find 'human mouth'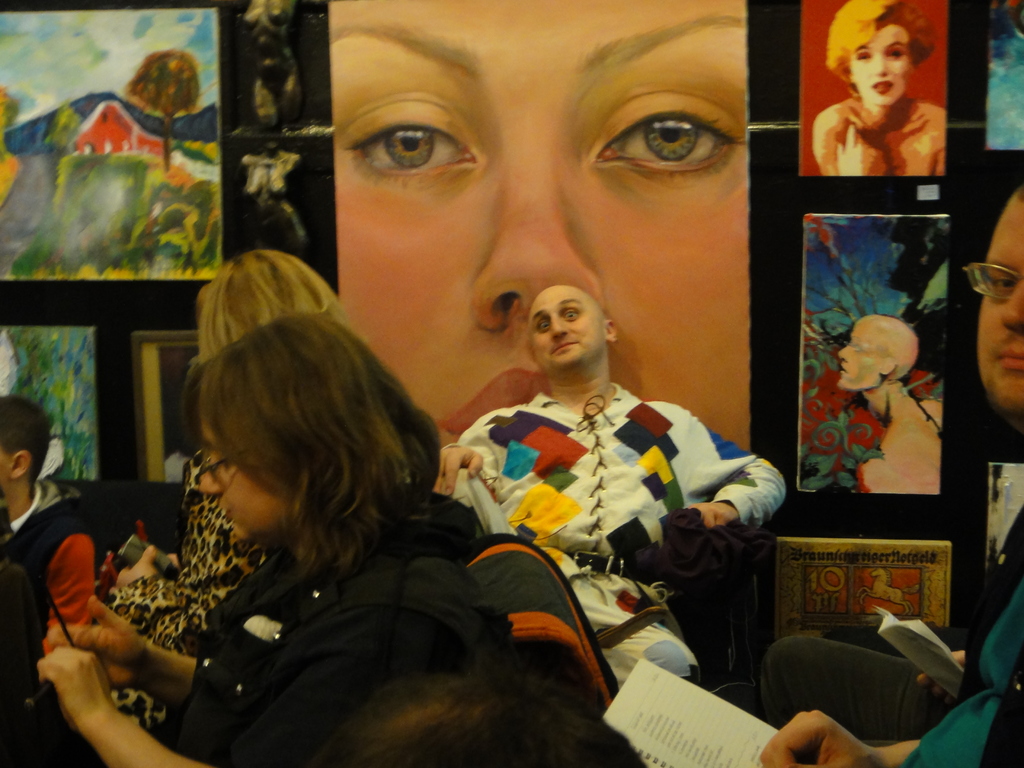
552:339:576:352
